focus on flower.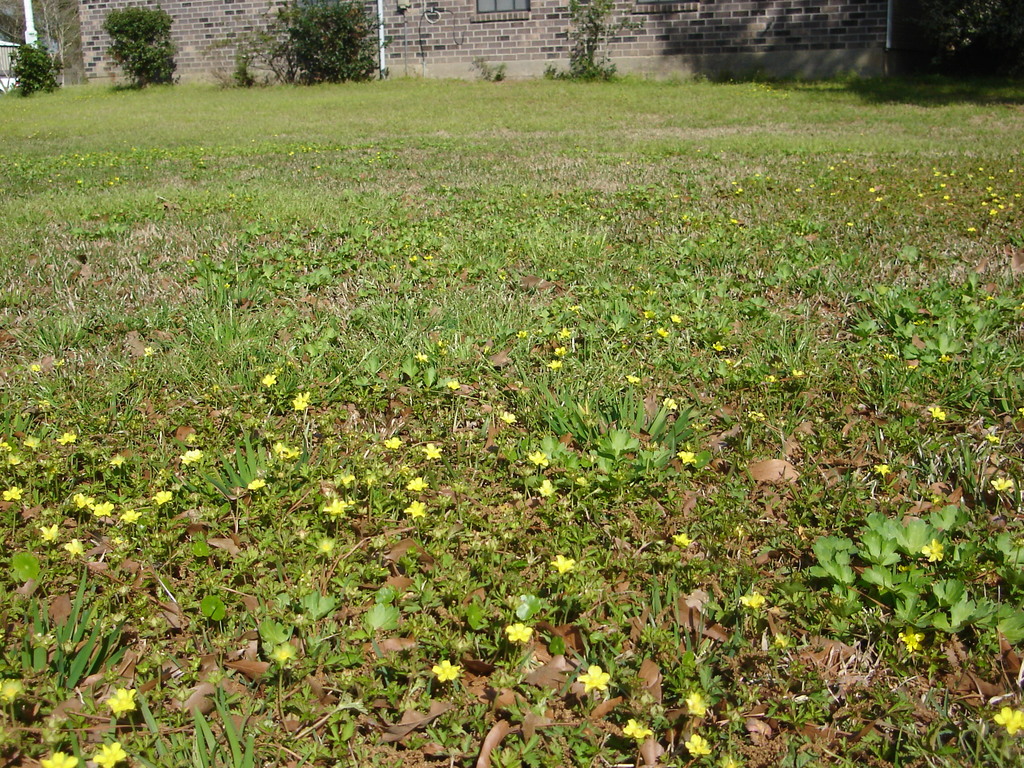
Focused at select_region(714, 342, 725, 352).
